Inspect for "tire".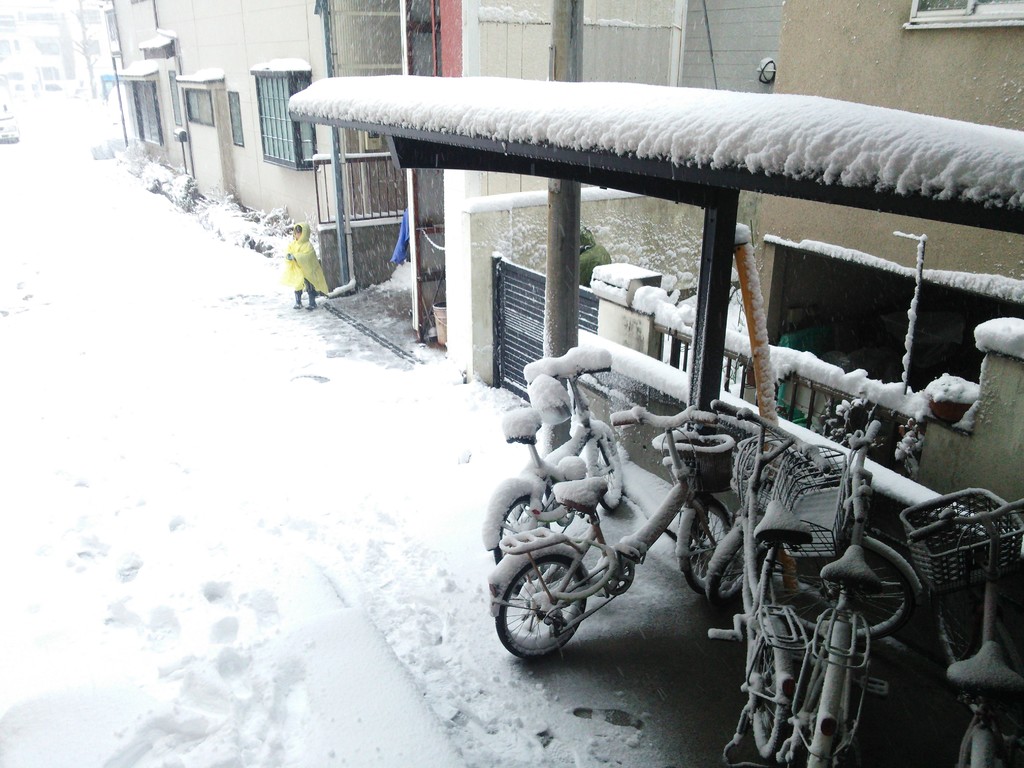
Inspection: (483, 482, 585, 572).
